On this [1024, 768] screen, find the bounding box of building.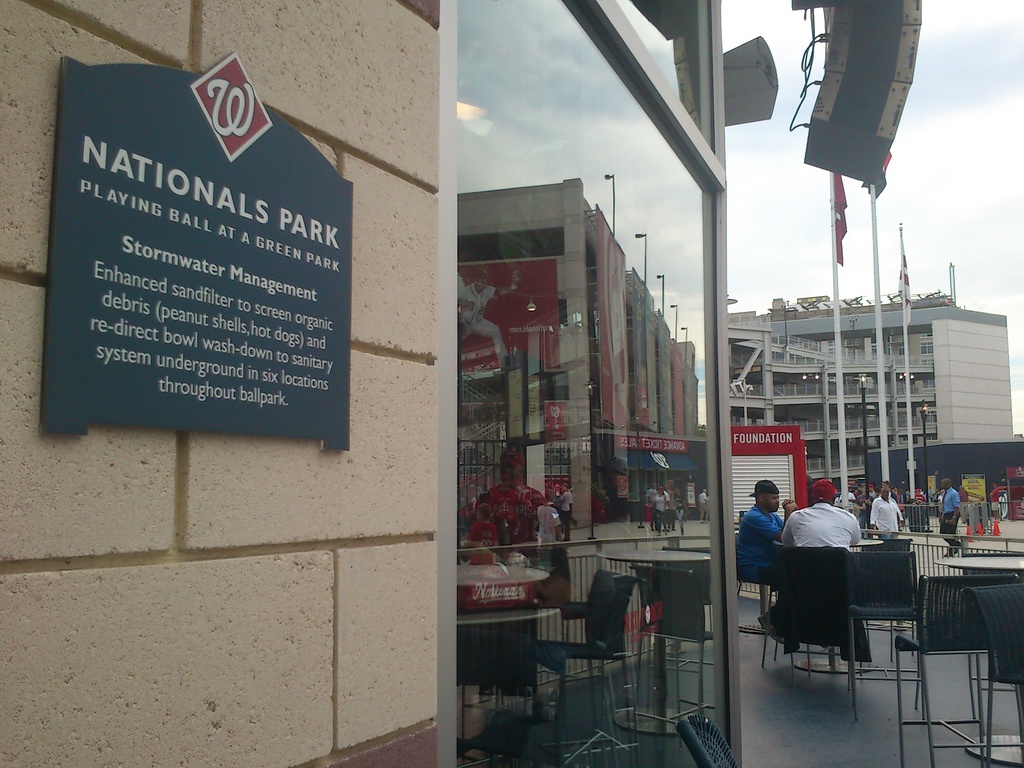
Bounding box: rect(0, 0, 740, 767).
